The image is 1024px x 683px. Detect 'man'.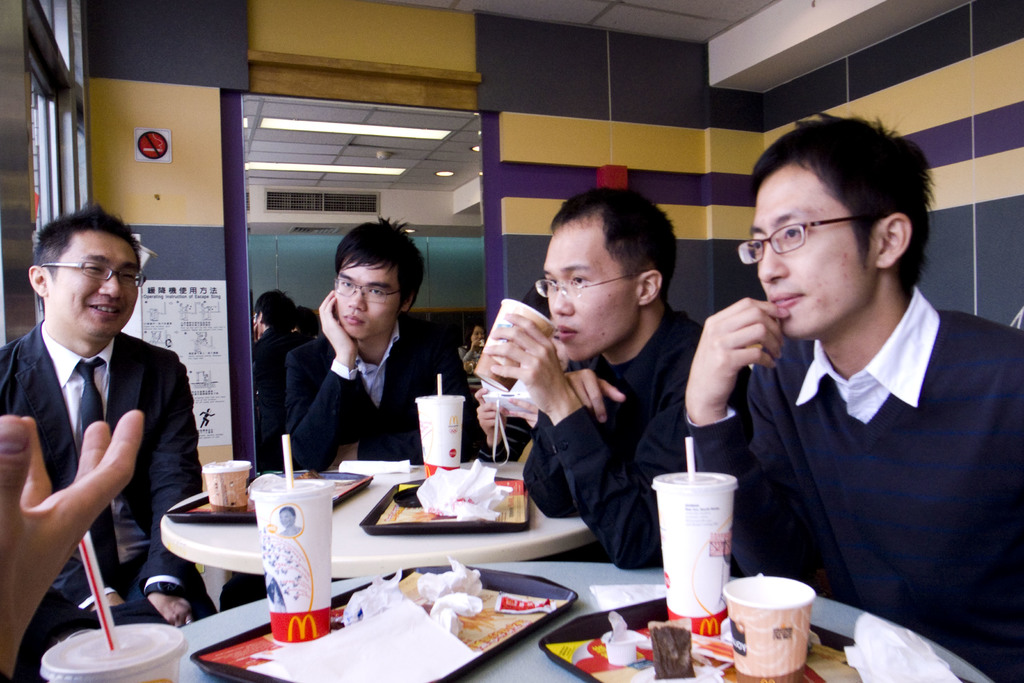
Detection: bbox(0, 197, 220, 682).
